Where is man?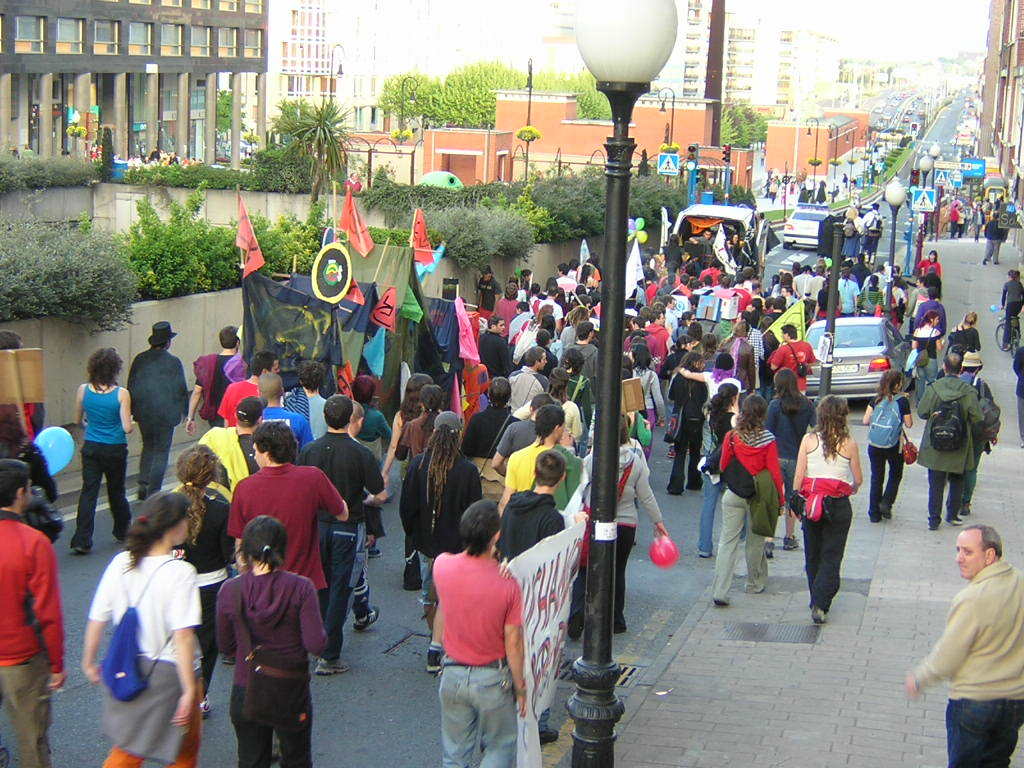
430/499/529/767.
